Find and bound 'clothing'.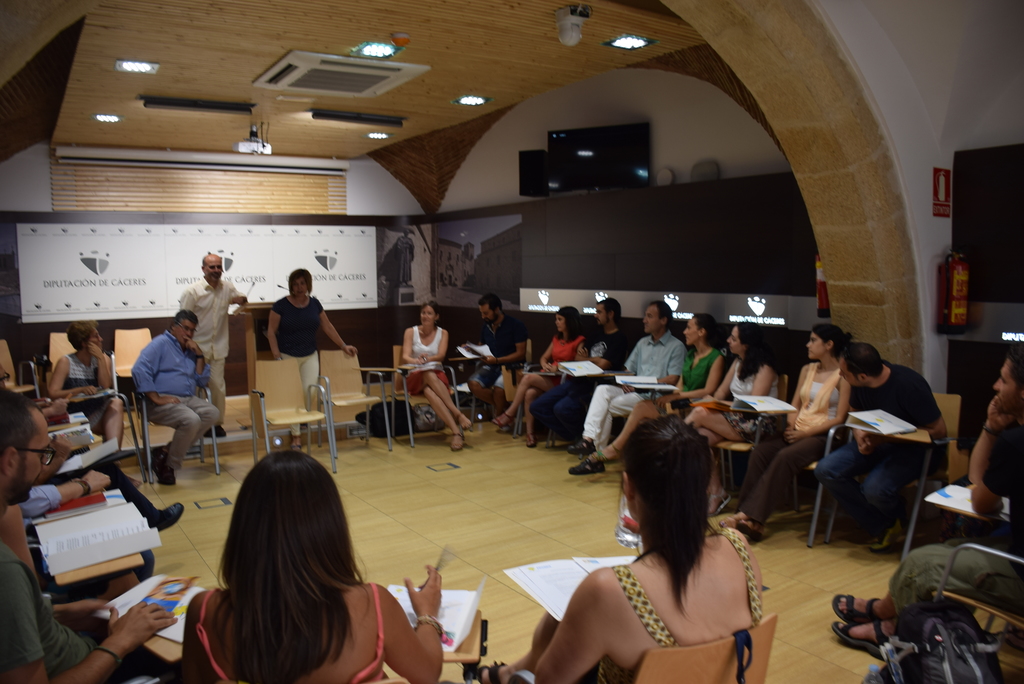
Bound: {"x1": 69, "y1": 353, "x2": 147, "y2": 447}.
